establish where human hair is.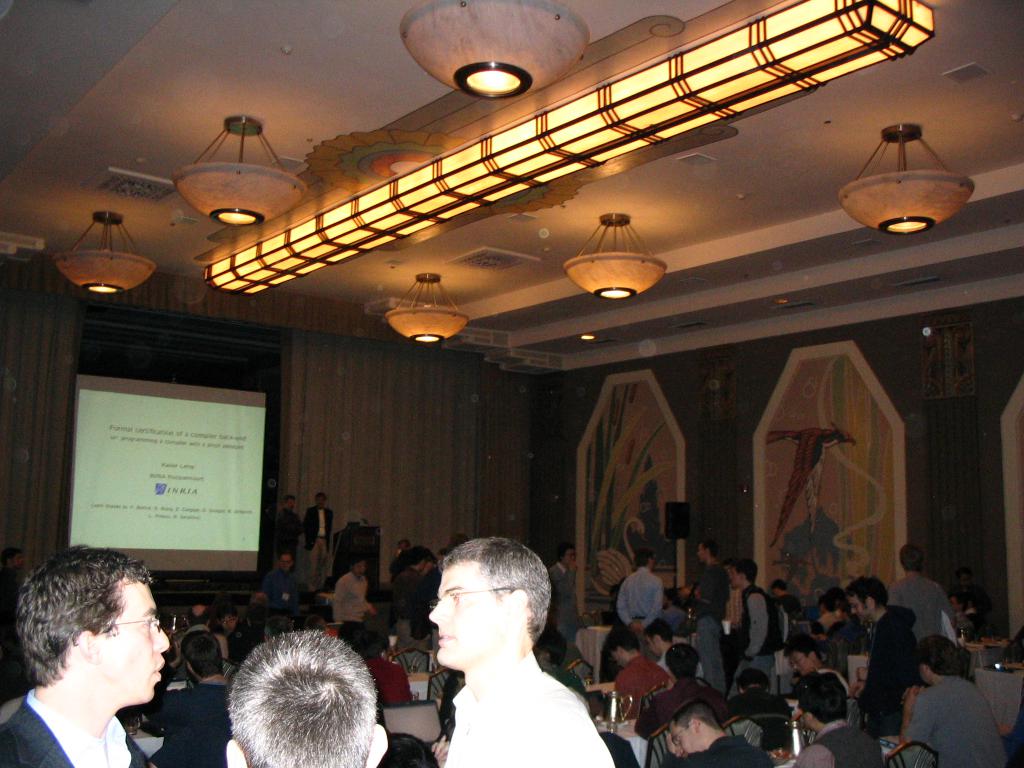
Established at left=895, top=543, right=923, bottom=572.
